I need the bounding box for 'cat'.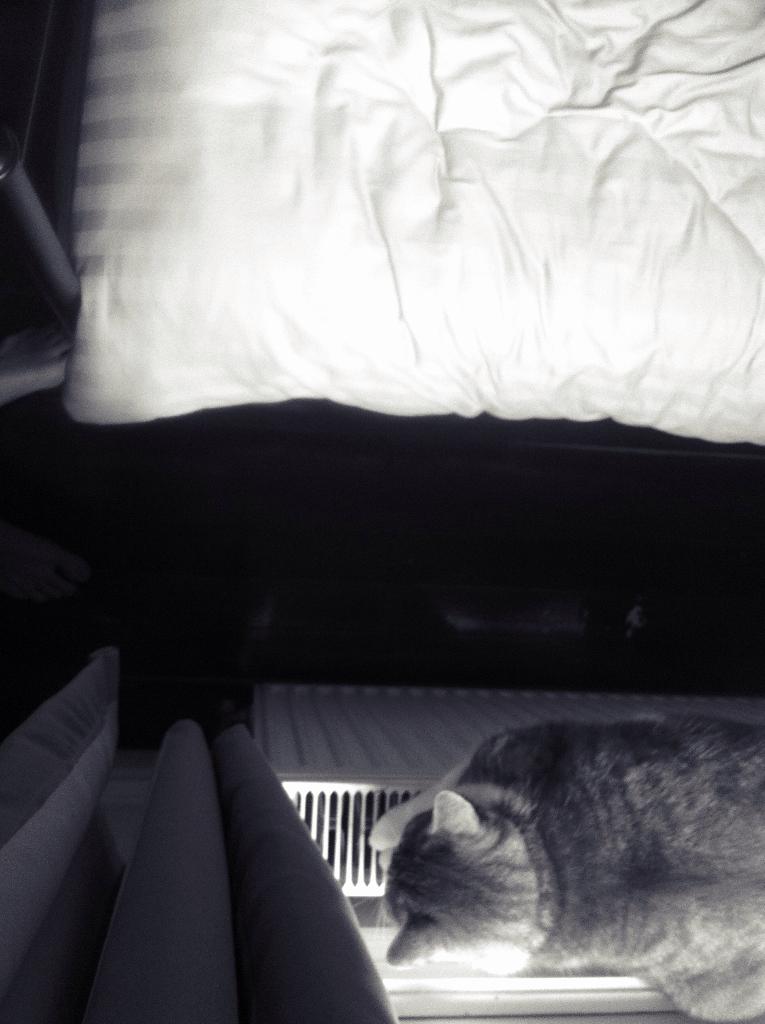
Here it is: 364,716,764,1023.
